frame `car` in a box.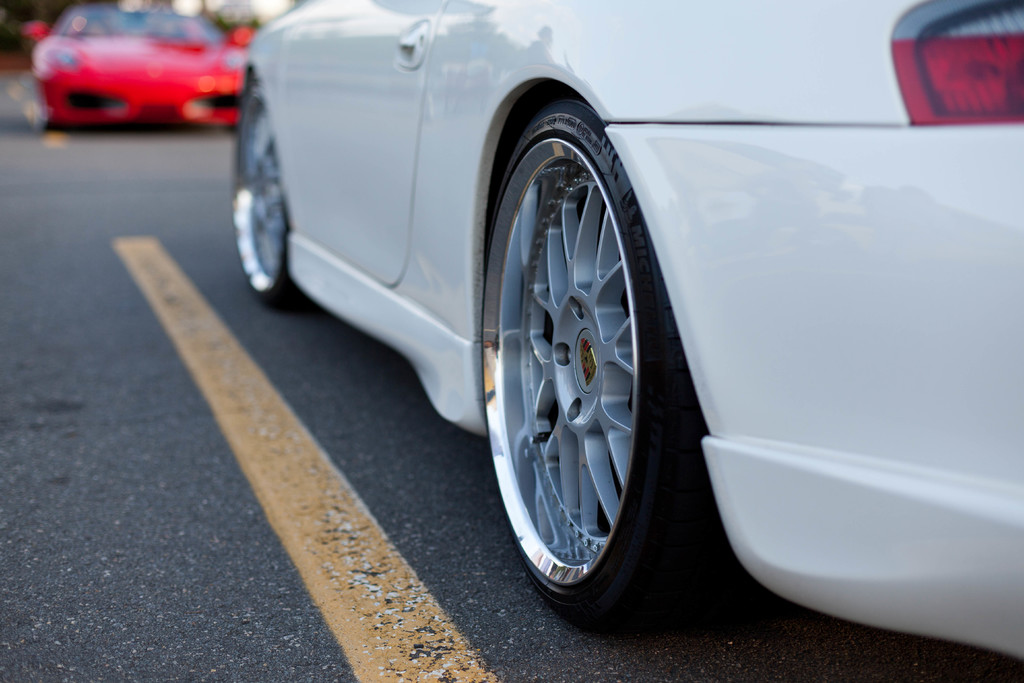
rect(235, 0, 1023, 682).
